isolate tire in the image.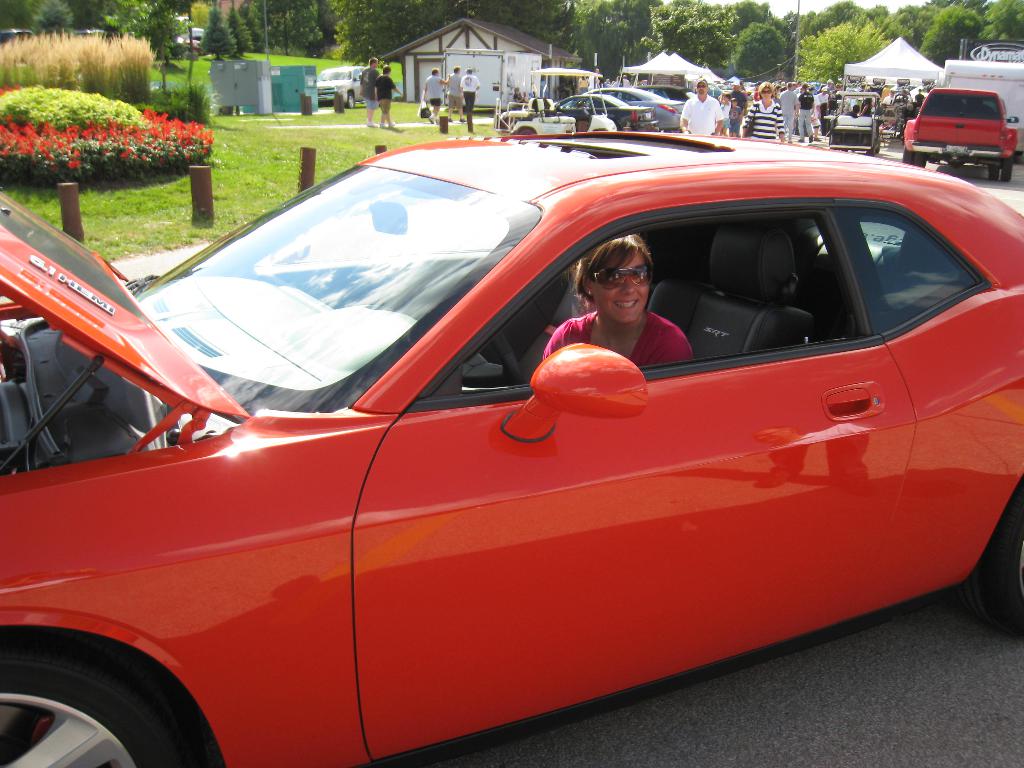
Isolated region: [877,135,882,152].
